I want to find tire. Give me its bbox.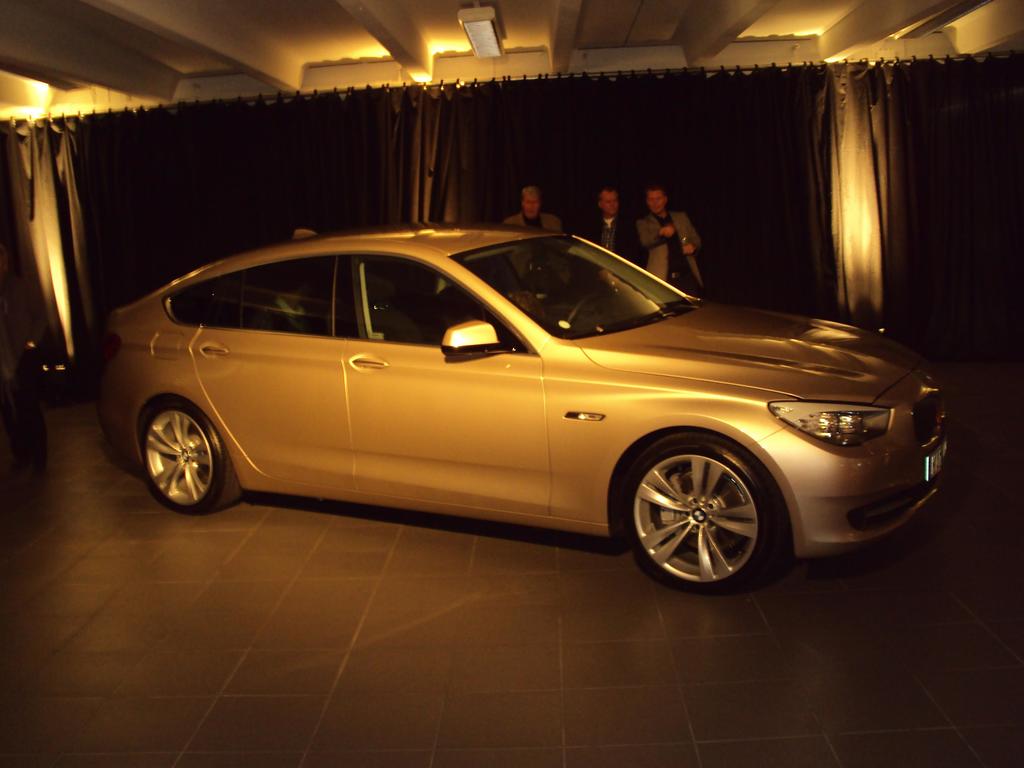
141,397,238,516.
